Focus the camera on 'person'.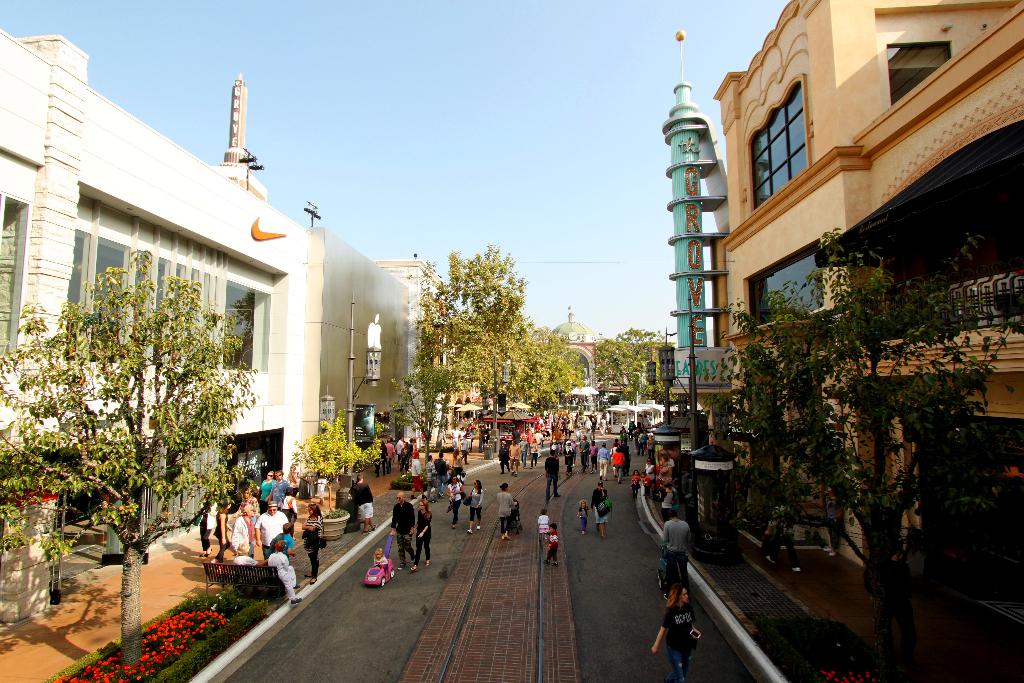
Focus region: 411 498 431 575.
